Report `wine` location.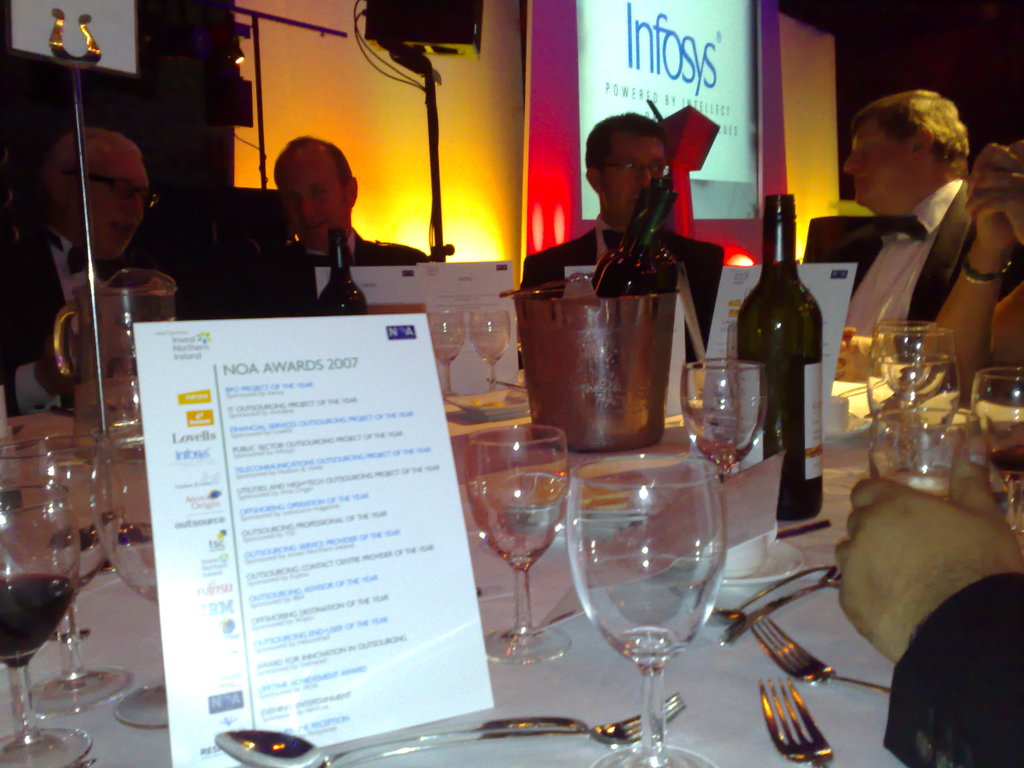
Report: bbox=(596, 191, 671, 298).
